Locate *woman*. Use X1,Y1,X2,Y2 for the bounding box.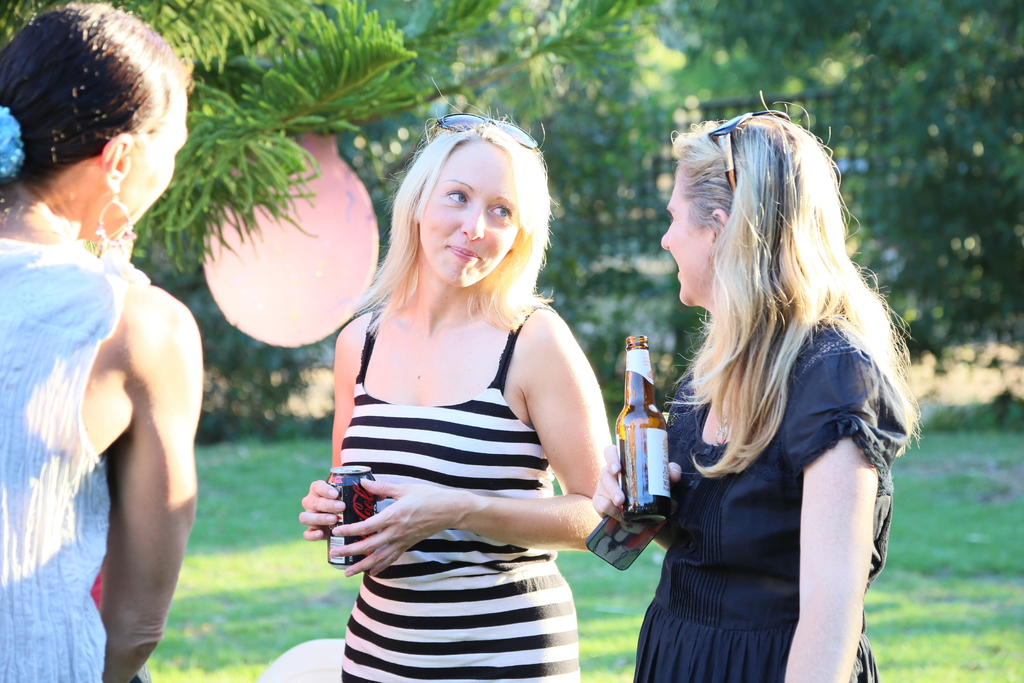
283,95,646,682.
